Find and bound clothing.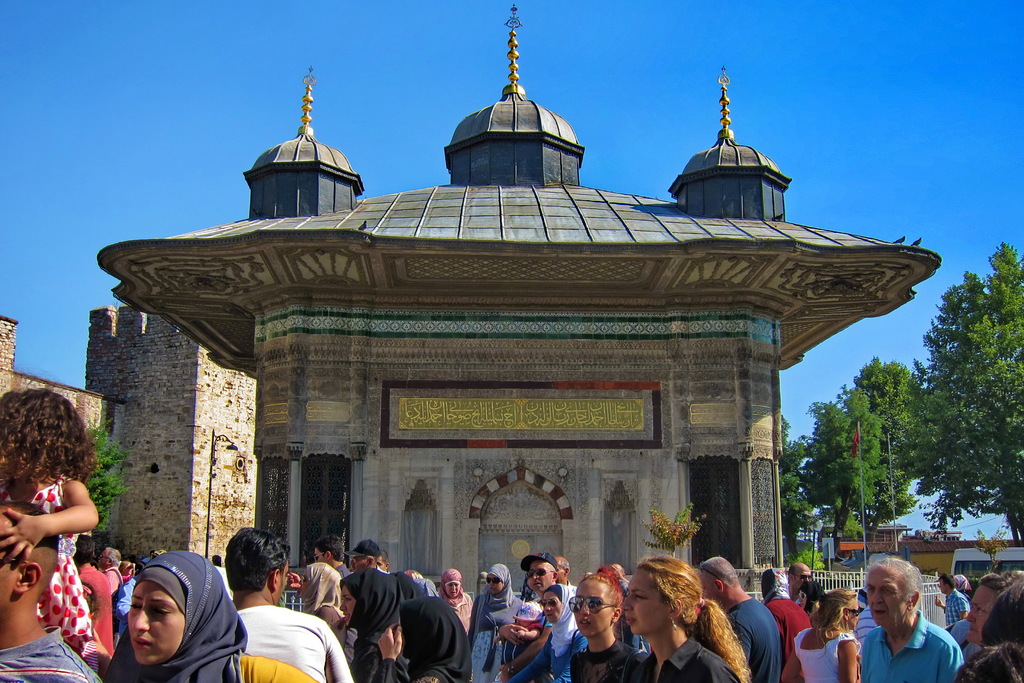
Bound: [326, 563, 353, 668].
